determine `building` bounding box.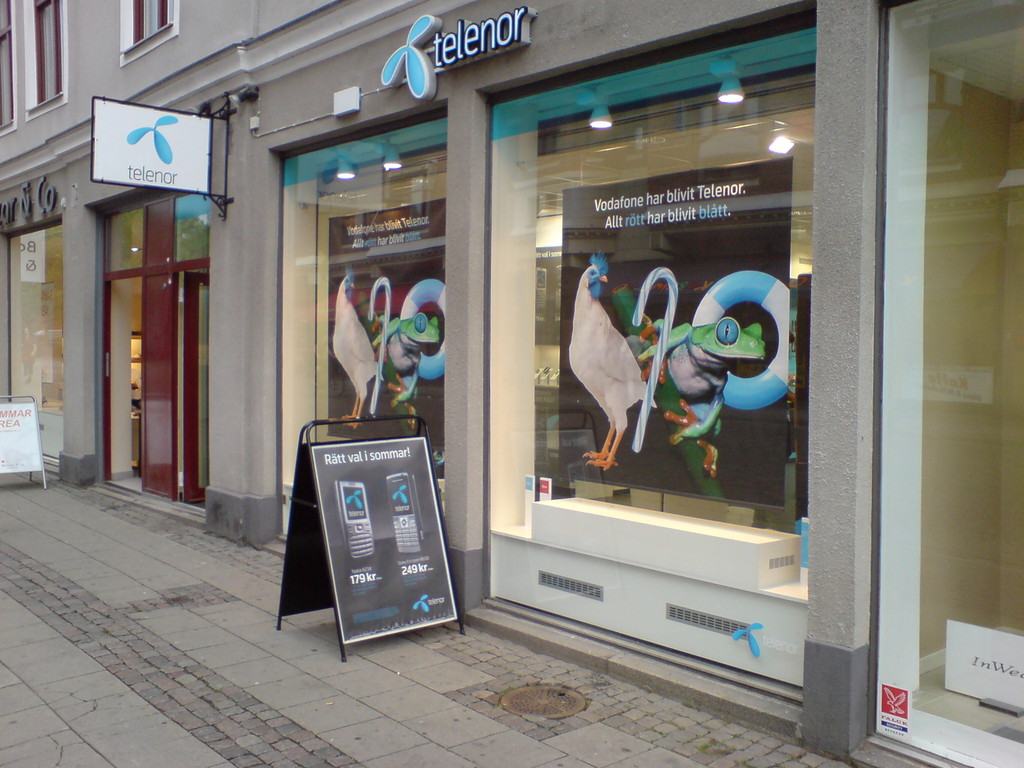
Determined: <bbox>0, 0, 1023, 767</bbox>.
